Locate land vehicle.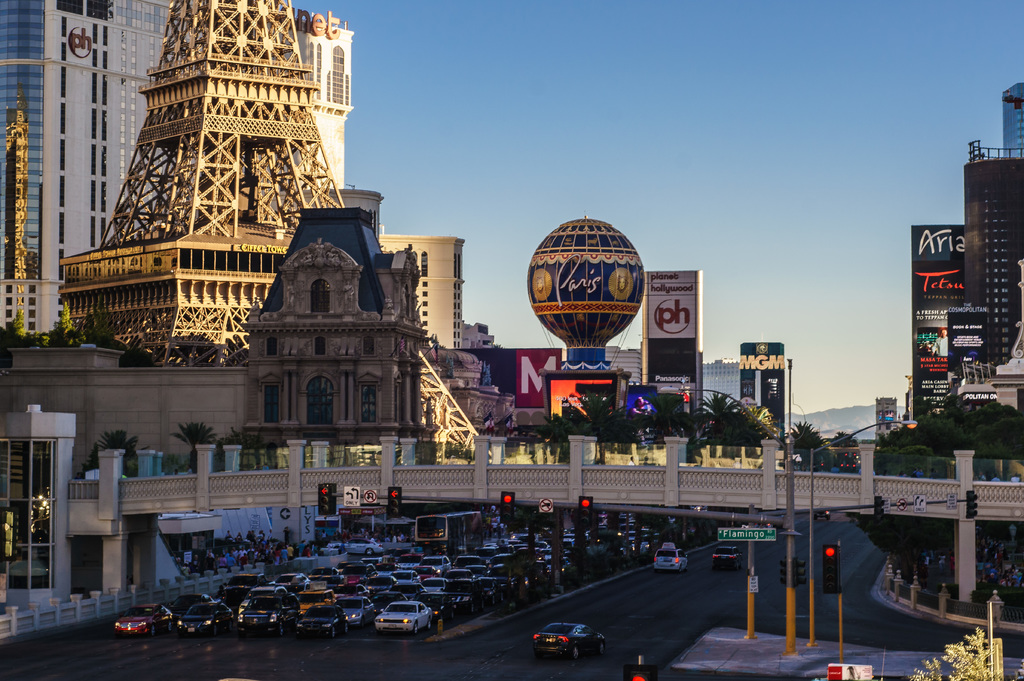
Bounding box: bbox(712, 543, 740, 570).
